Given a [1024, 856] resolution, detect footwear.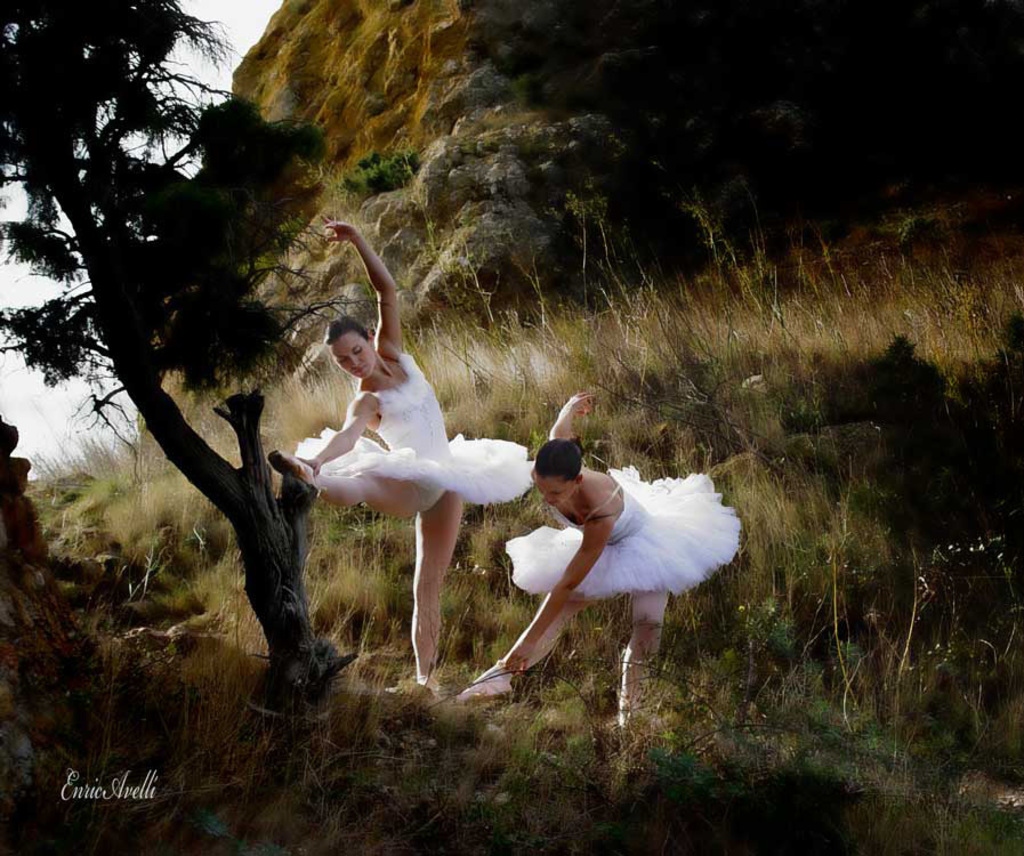
detection(265, 449, 321, 495).
